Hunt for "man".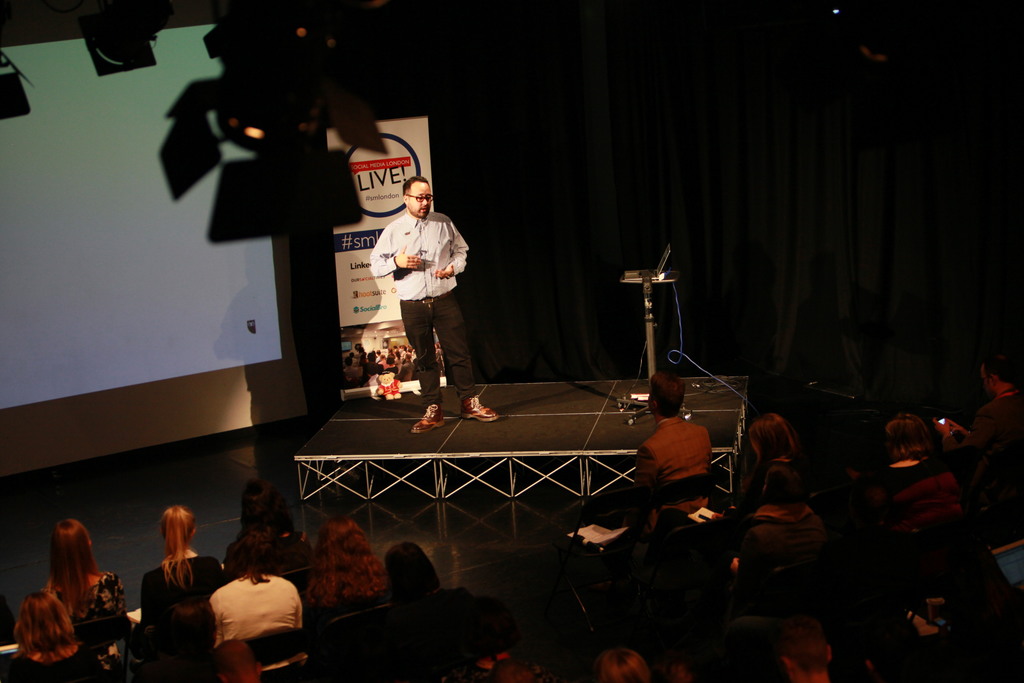
Hunted down at region(771, 621, 835, 682).
